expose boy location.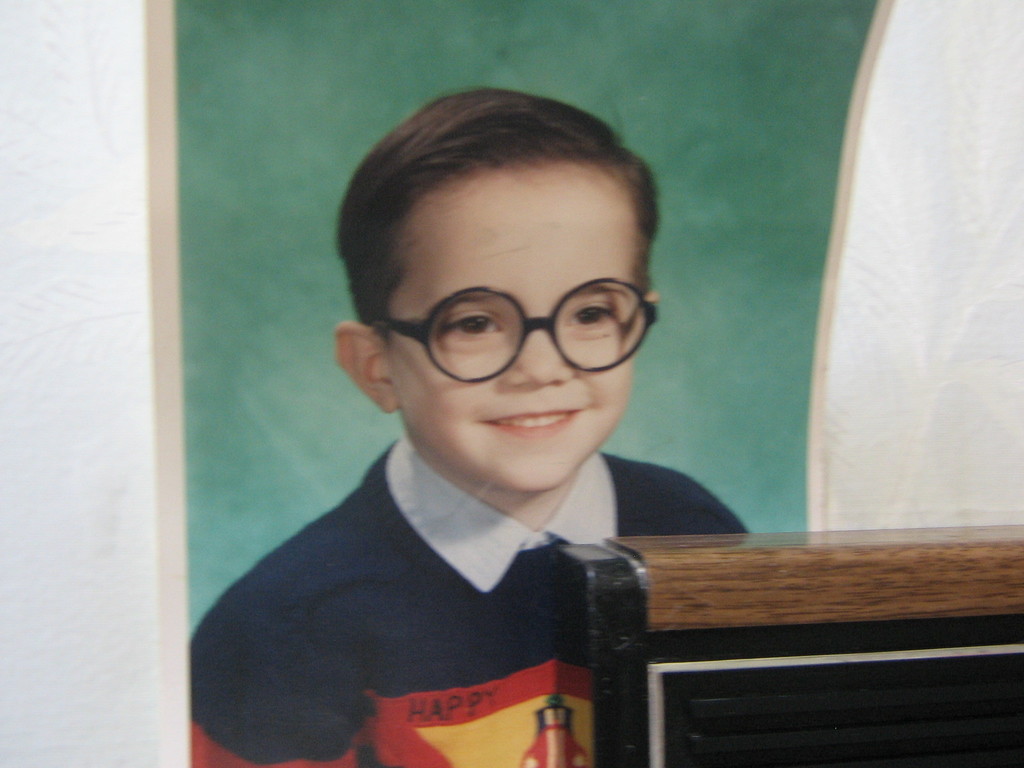
Exposed at <bbox>189, 90, 753, 767</bbox>.
